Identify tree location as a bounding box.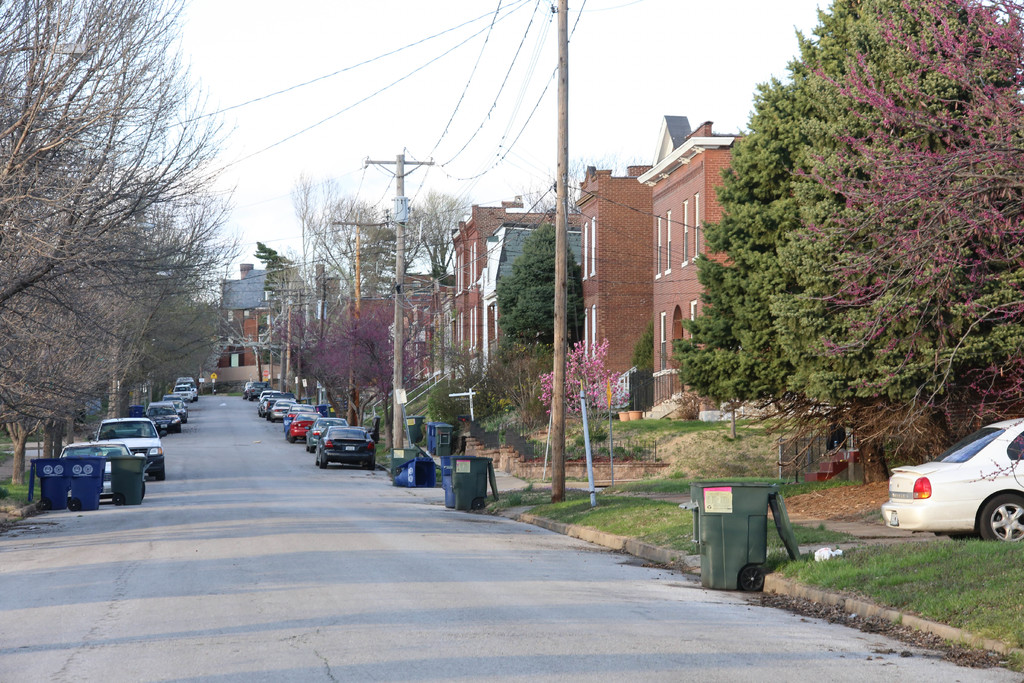
493:215:593:350.
